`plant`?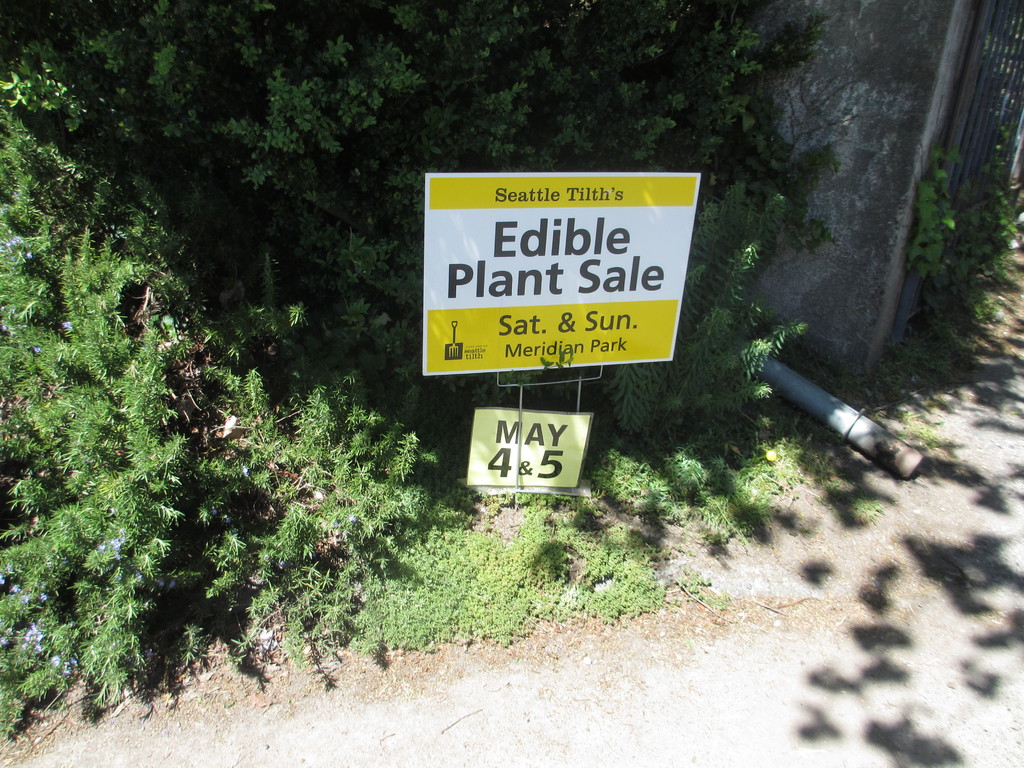
Rect(0, 0, 1023, 648)
